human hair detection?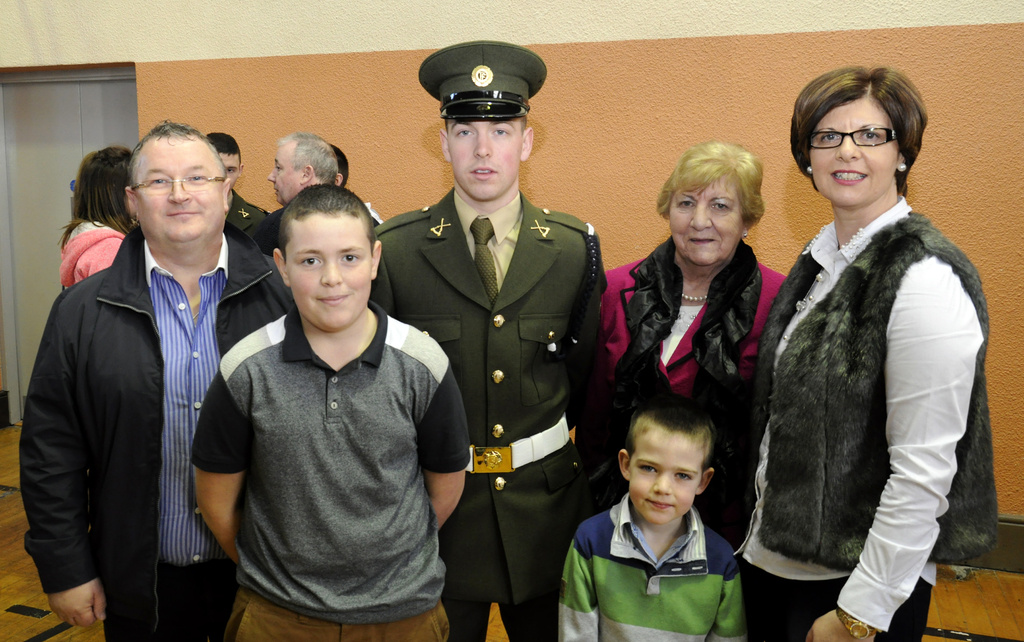
<region>652, 139, 762, 252</region>
